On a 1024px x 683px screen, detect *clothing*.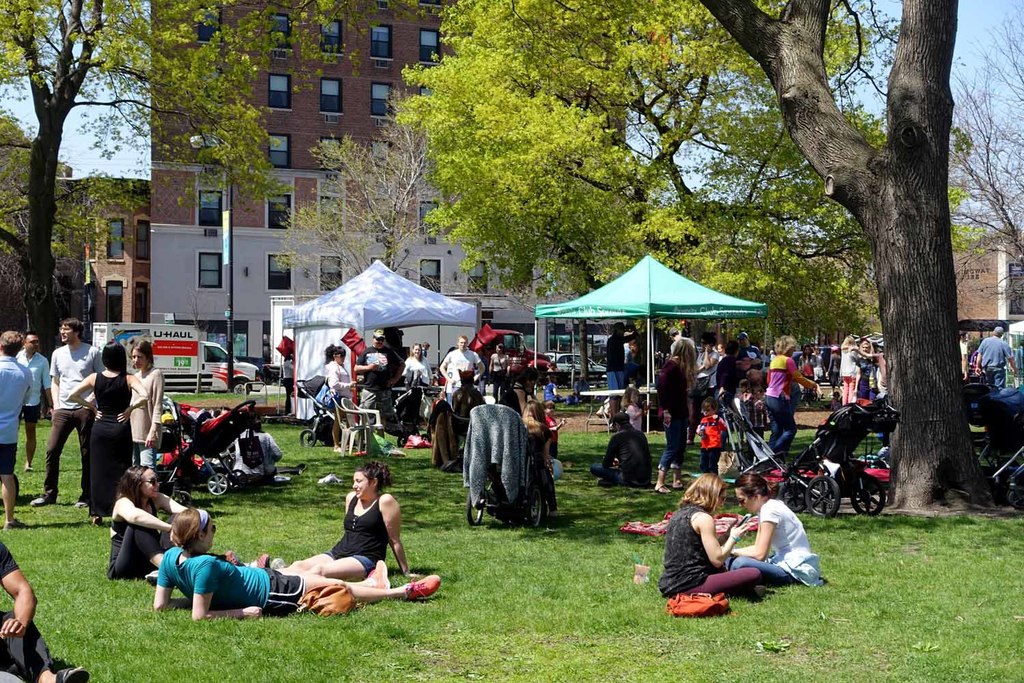
[715,357,741,403].
